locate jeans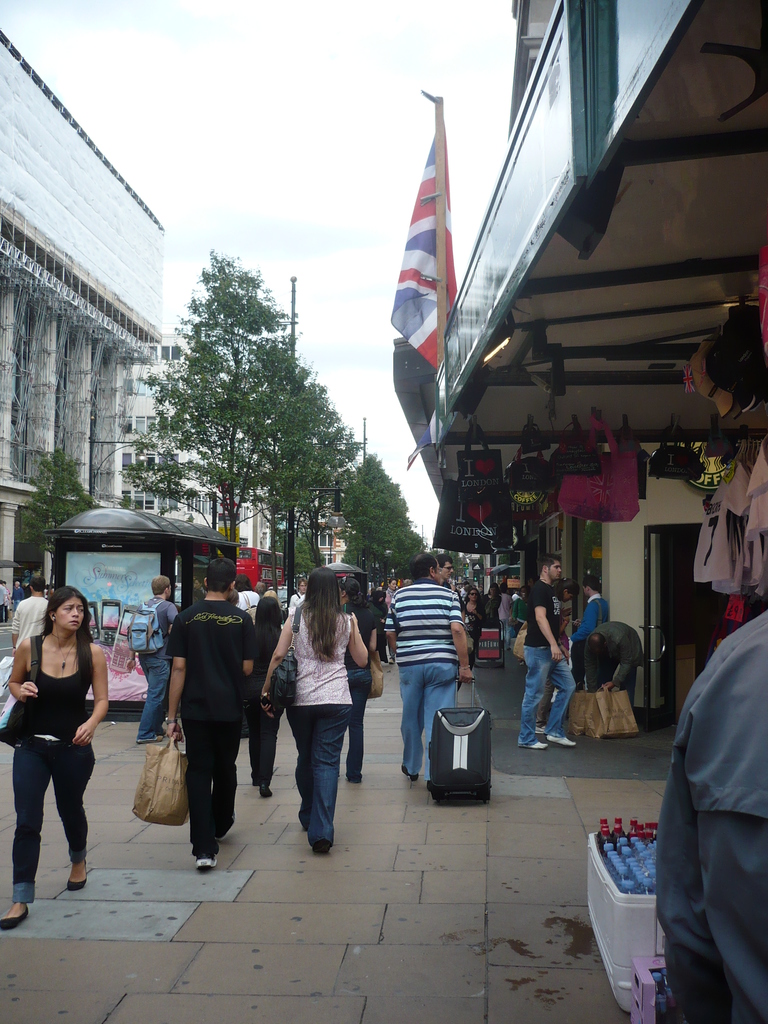
13, 733, 98, 907
